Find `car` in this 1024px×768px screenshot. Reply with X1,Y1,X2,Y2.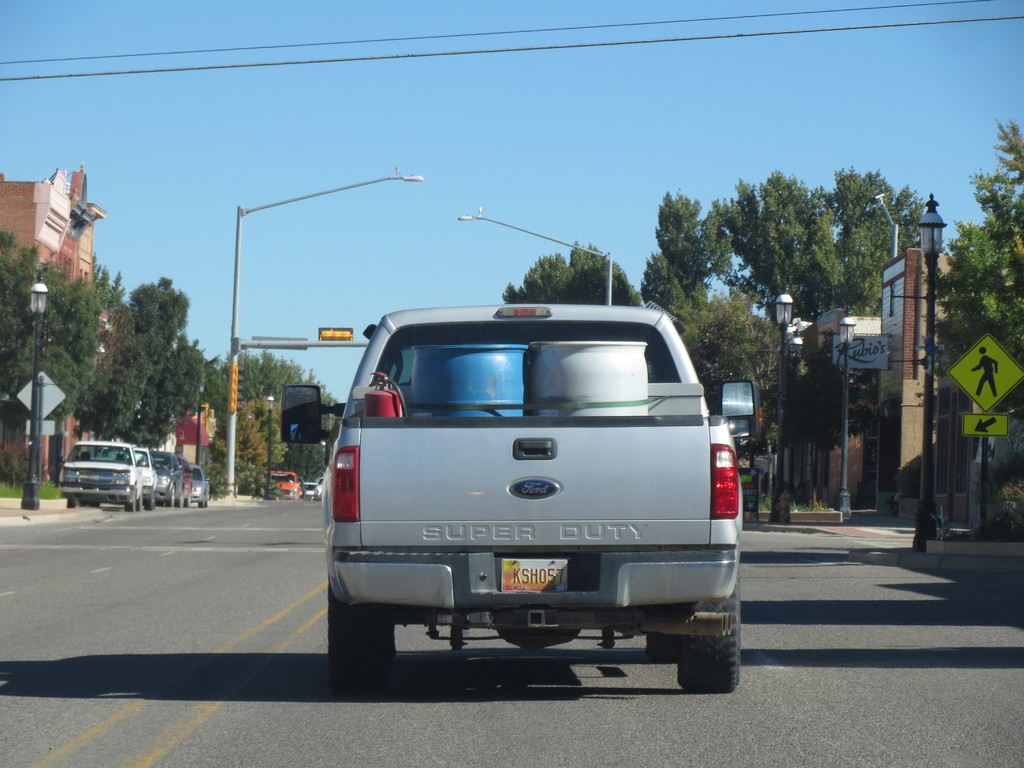
267,469,296,499.
